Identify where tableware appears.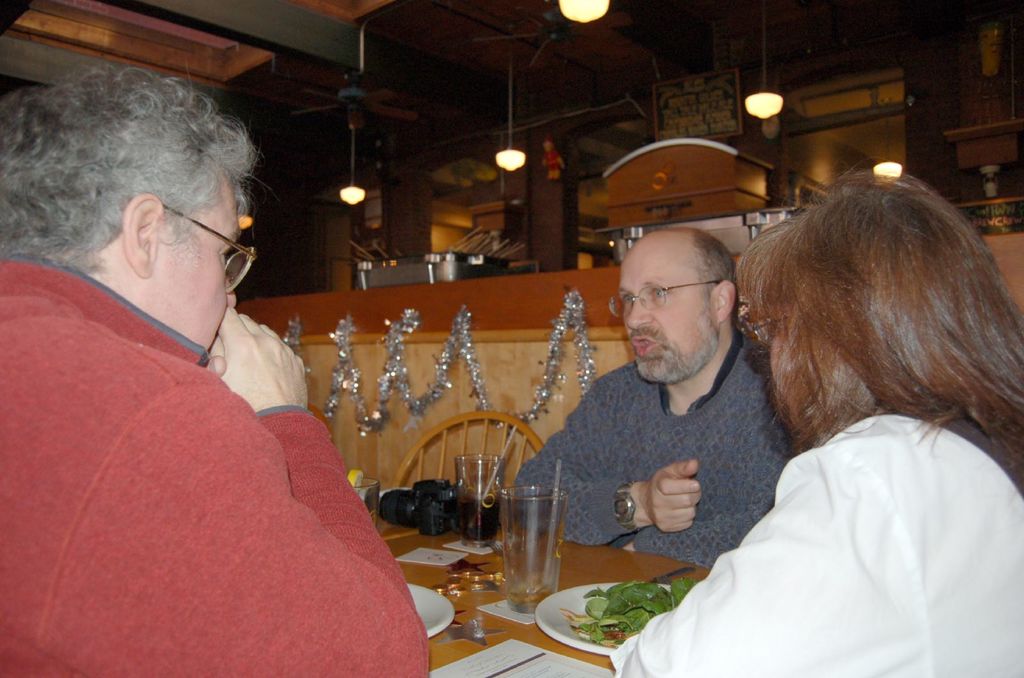
Appears at (x1=531, y1=579, x2=692, y2=656).
